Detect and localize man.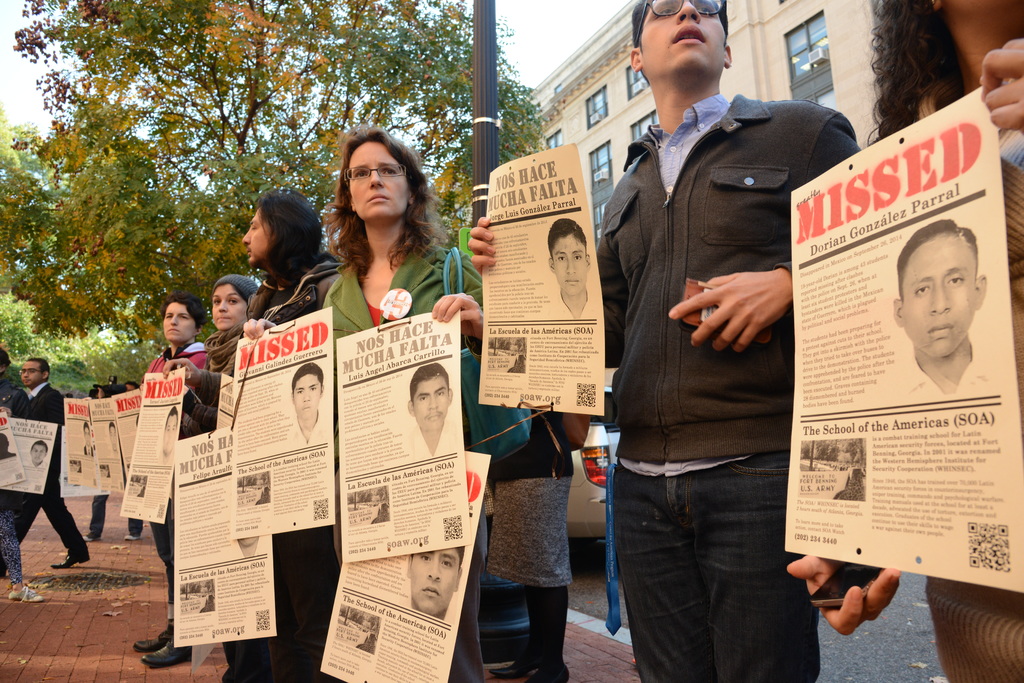
Localized at <region>25, 435, 51, 469</region>.
